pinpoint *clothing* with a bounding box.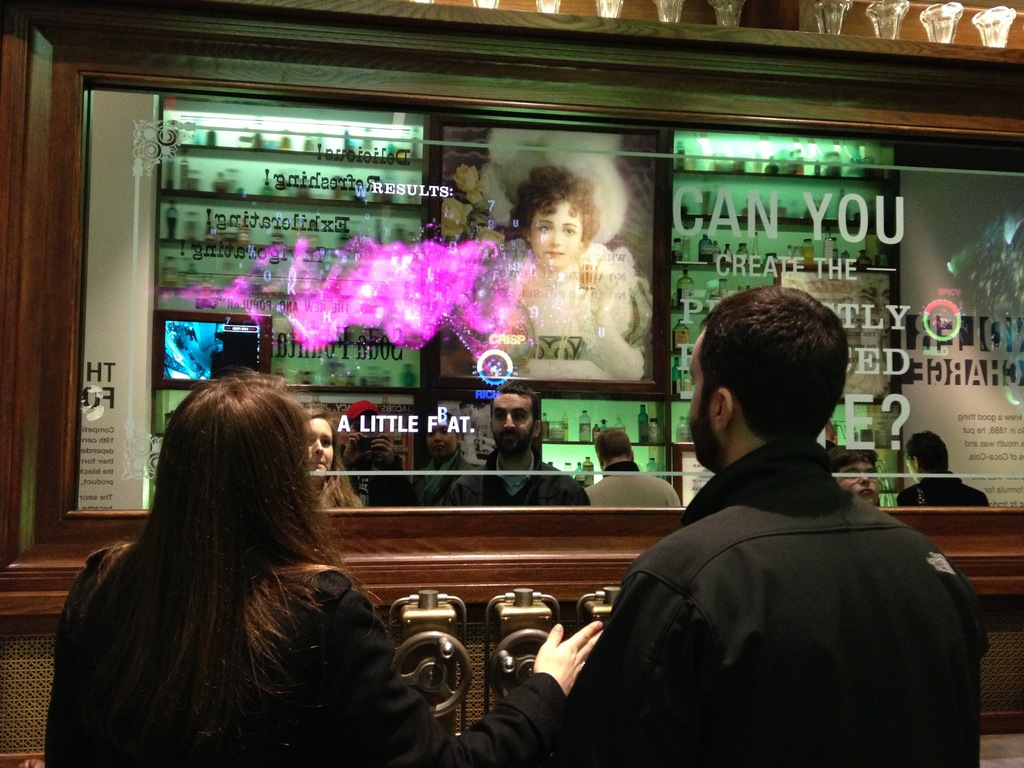
BBox(44, 546, 568, 767).
